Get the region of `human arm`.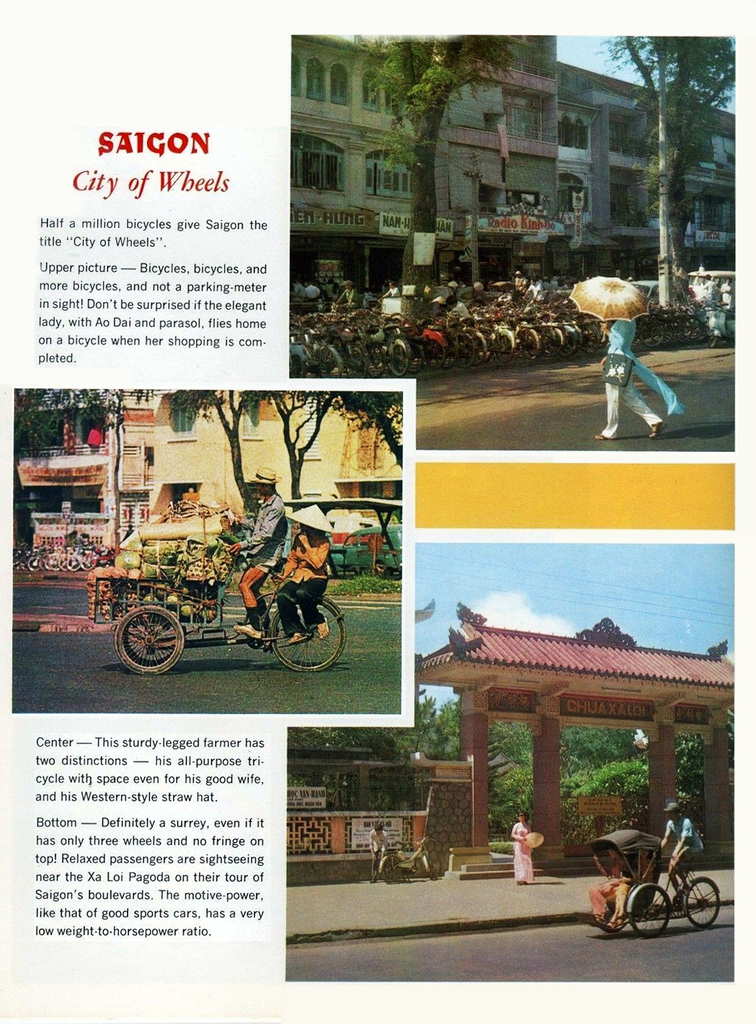
<region>597, 316, 636, 349</region>.
